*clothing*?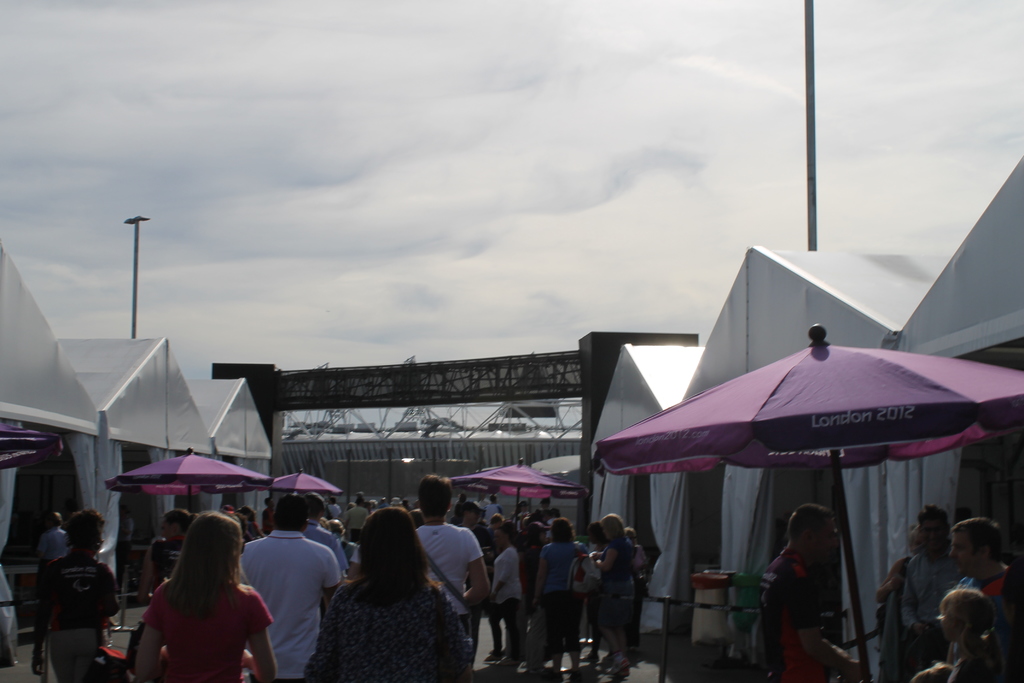
bbox(485, 550, 529, 650)
